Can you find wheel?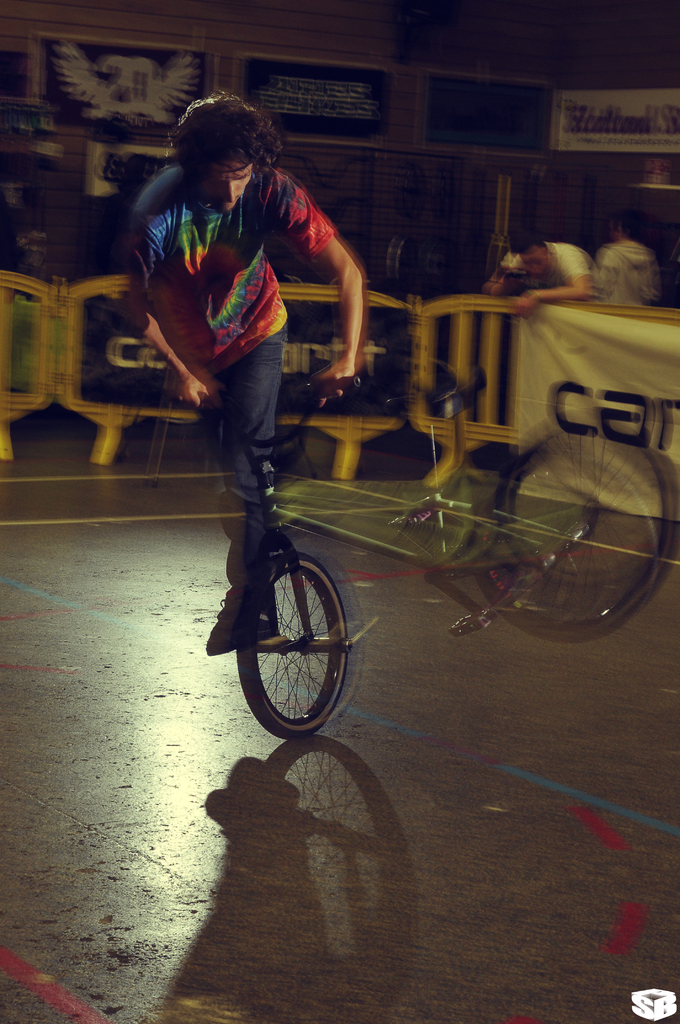
Yes, bounding box: [238,554,357,735].
